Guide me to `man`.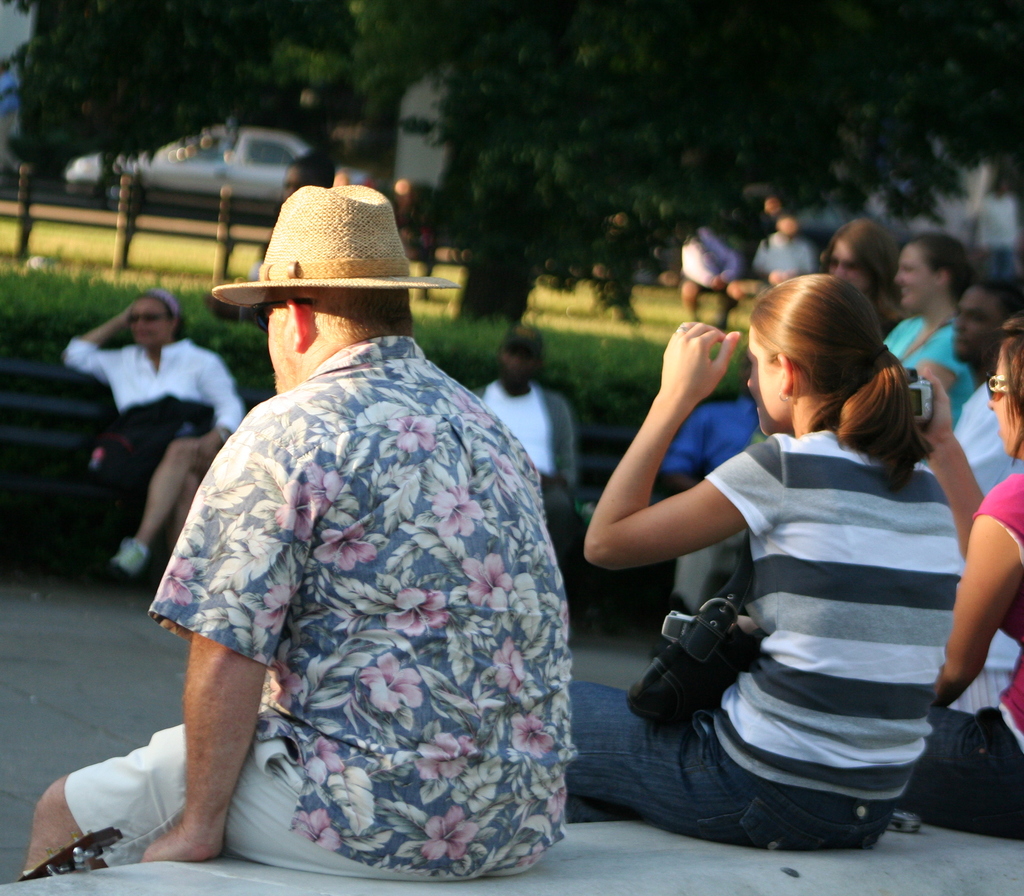
Guidance: locate(50, 287, 243, 575).
